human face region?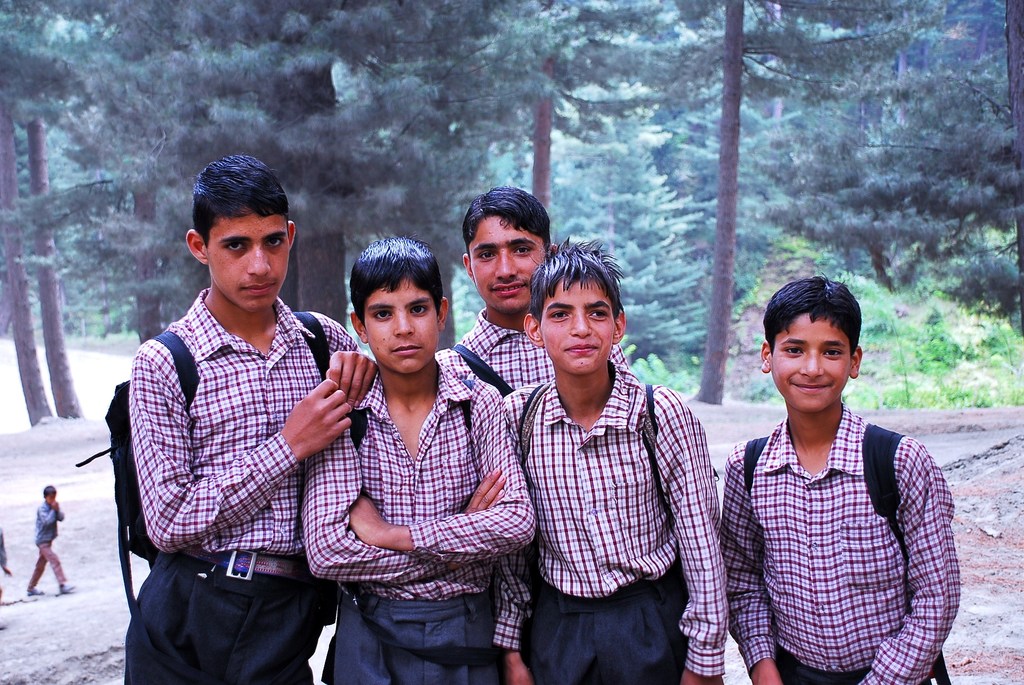
768:306:851:412
